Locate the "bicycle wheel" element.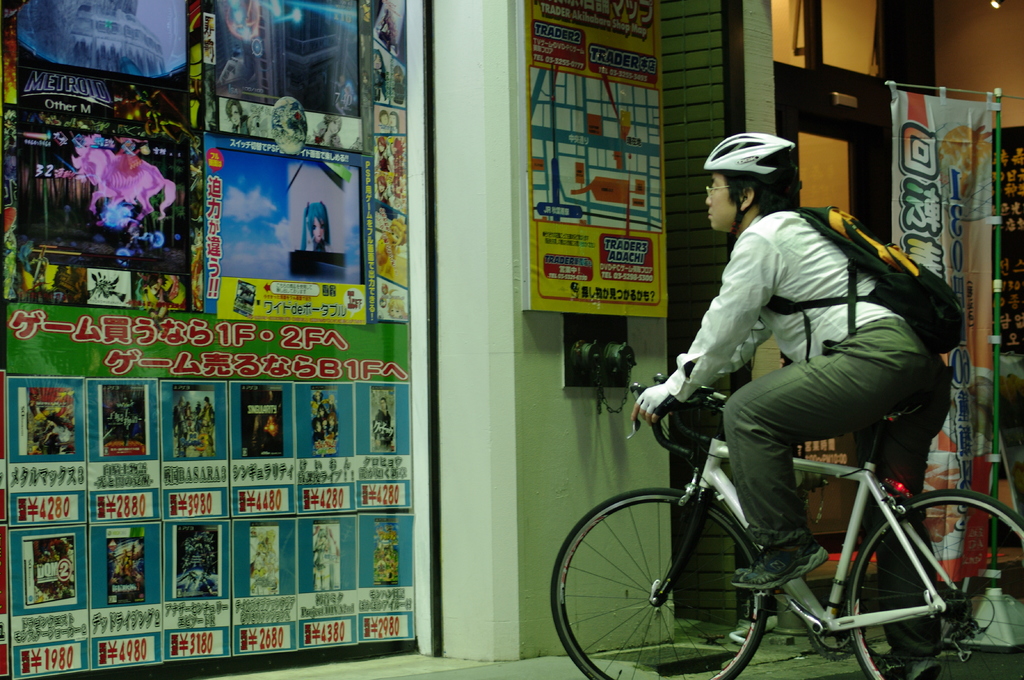
Element bbox: {"left": 564, "top": 486, "right": 776, "bottom": 671}.
